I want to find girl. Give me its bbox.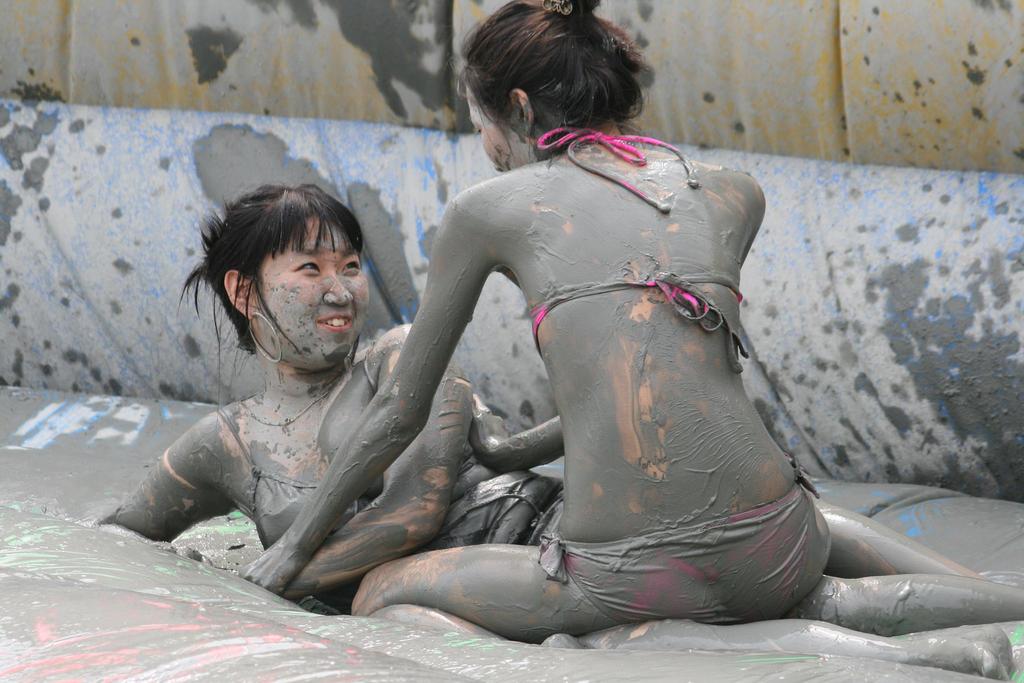
bbox=(108, 181, 1023, 669).
